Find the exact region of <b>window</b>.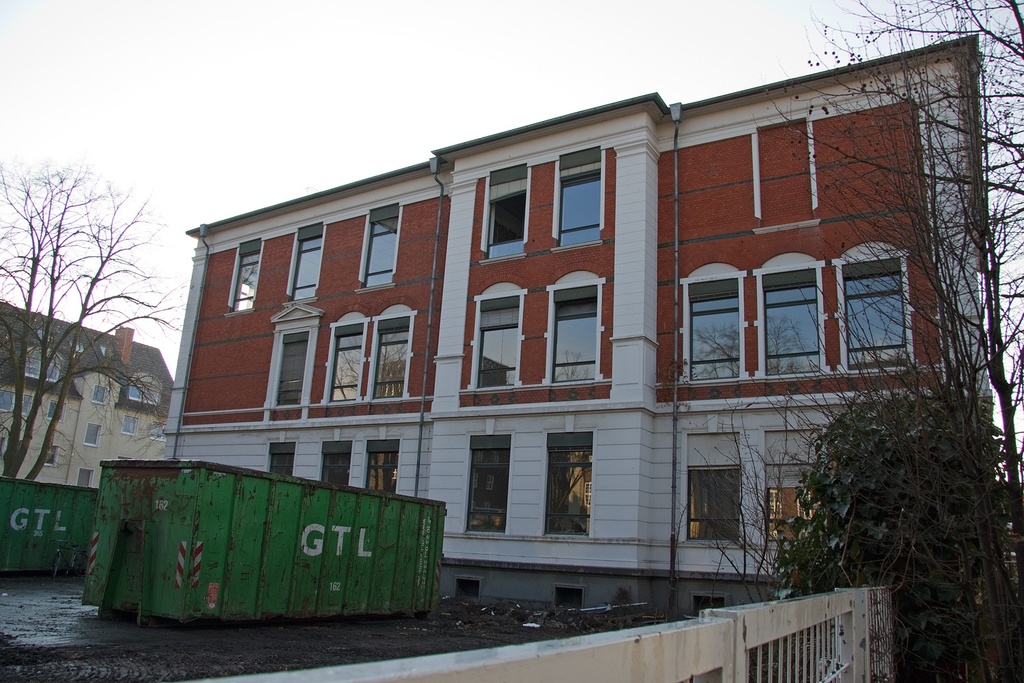
Exact region: select_region(368, 443, 398, 494).
